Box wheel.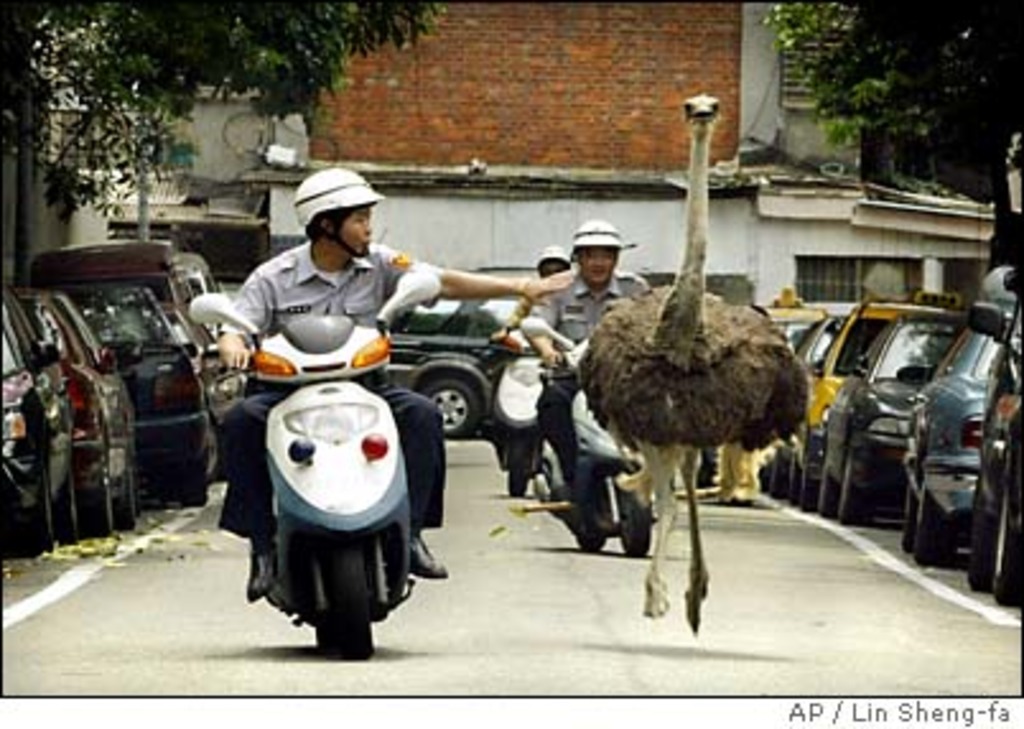
[x1=769, y1=438, x2=785, y2=497].
